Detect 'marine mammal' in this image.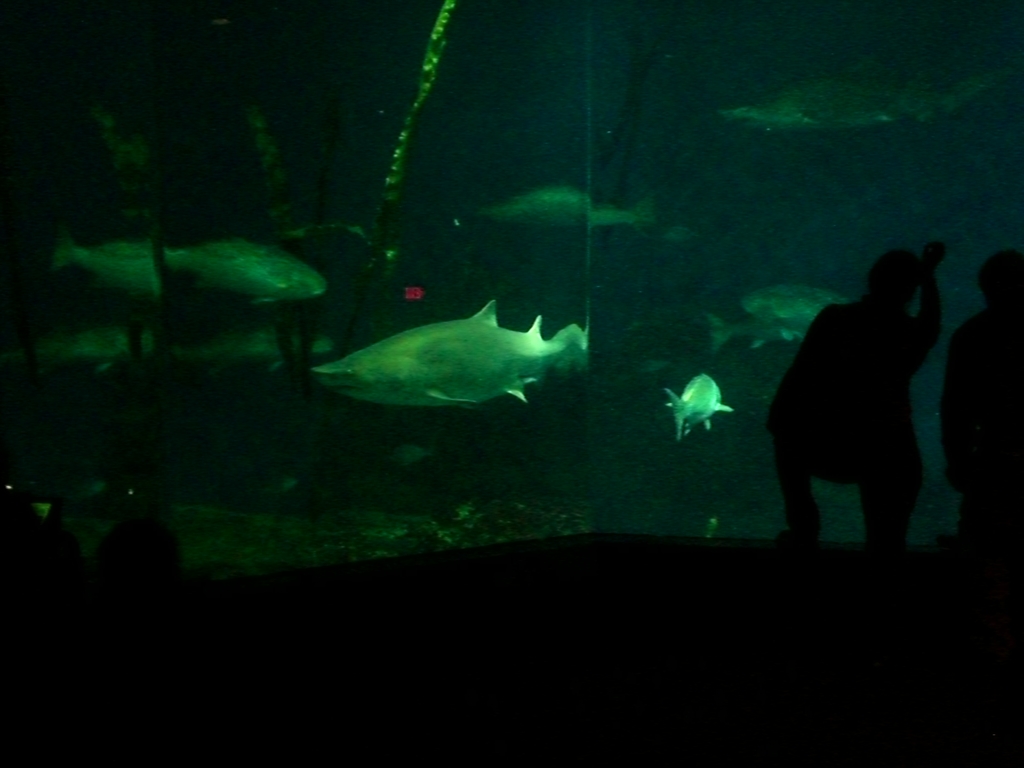
Detection: x1=648 y1=369 x2=730 y2=457.
